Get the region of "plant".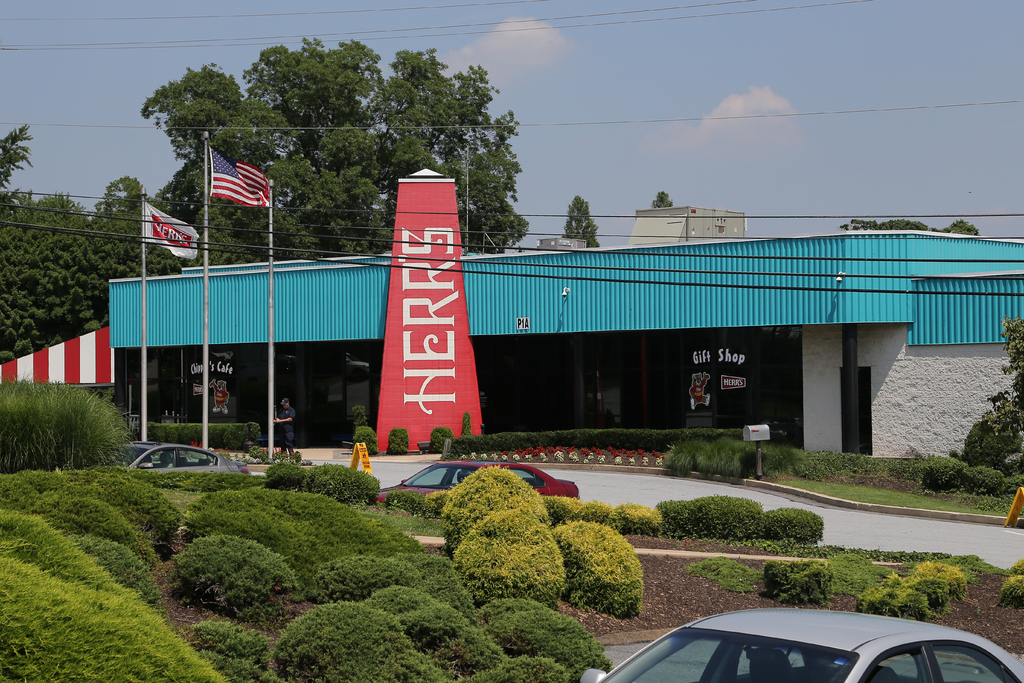
x1=379, y1=646, x2=458, y2=682.
